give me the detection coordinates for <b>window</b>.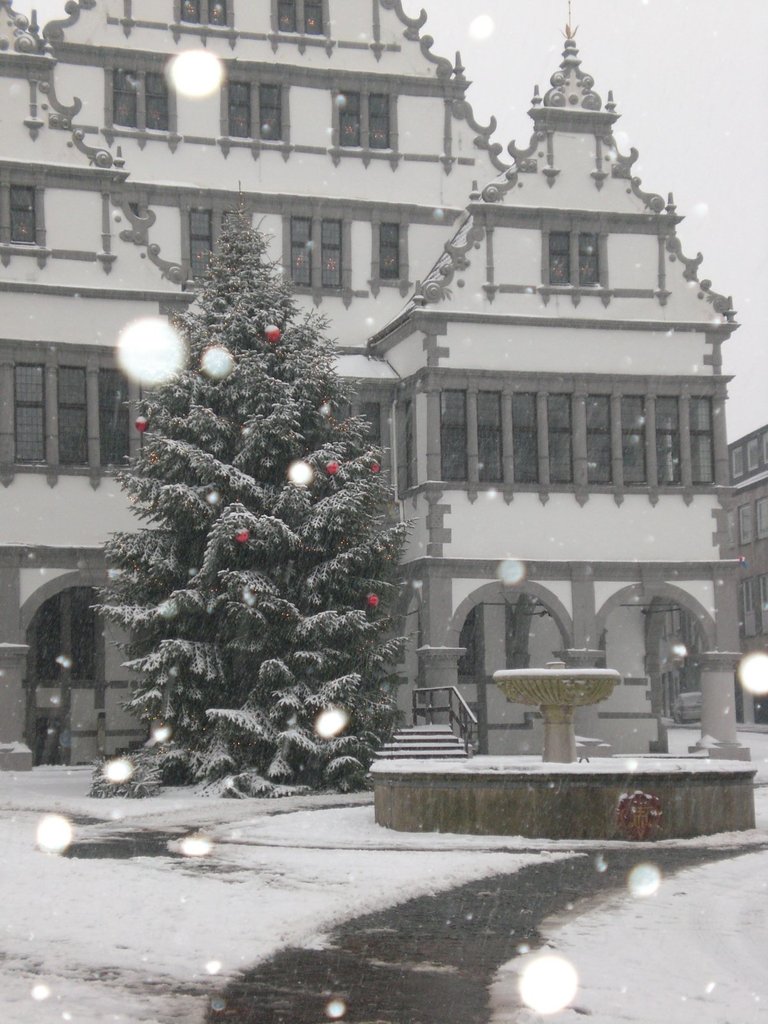
bbox(291, 211, 345, 290).
